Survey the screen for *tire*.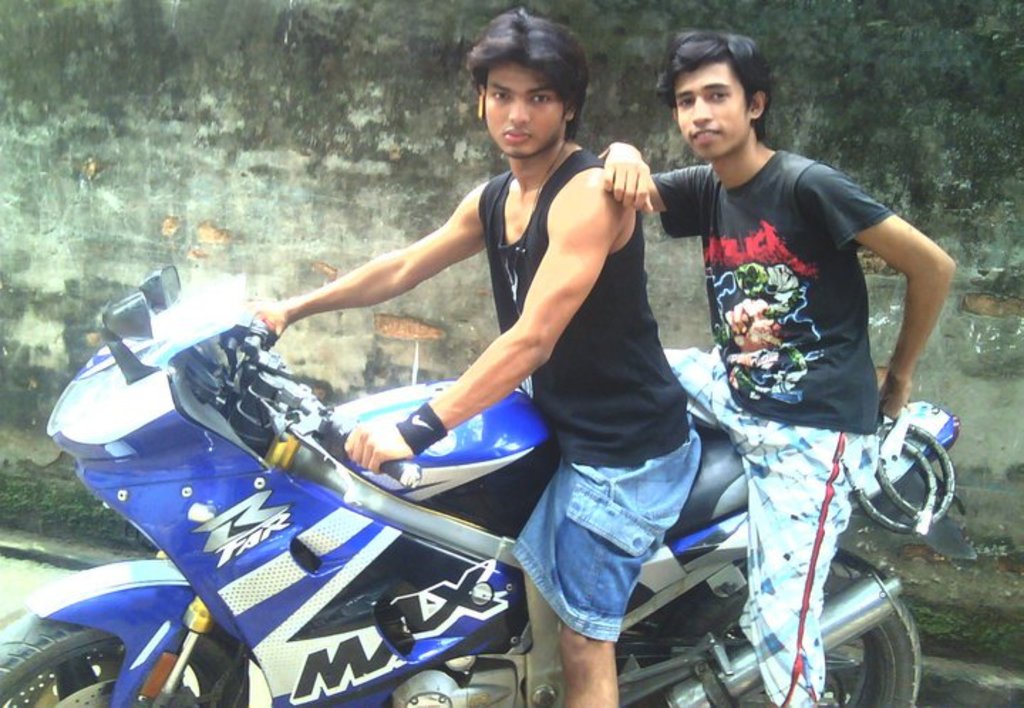
Survey found: 629 552 923 707.
